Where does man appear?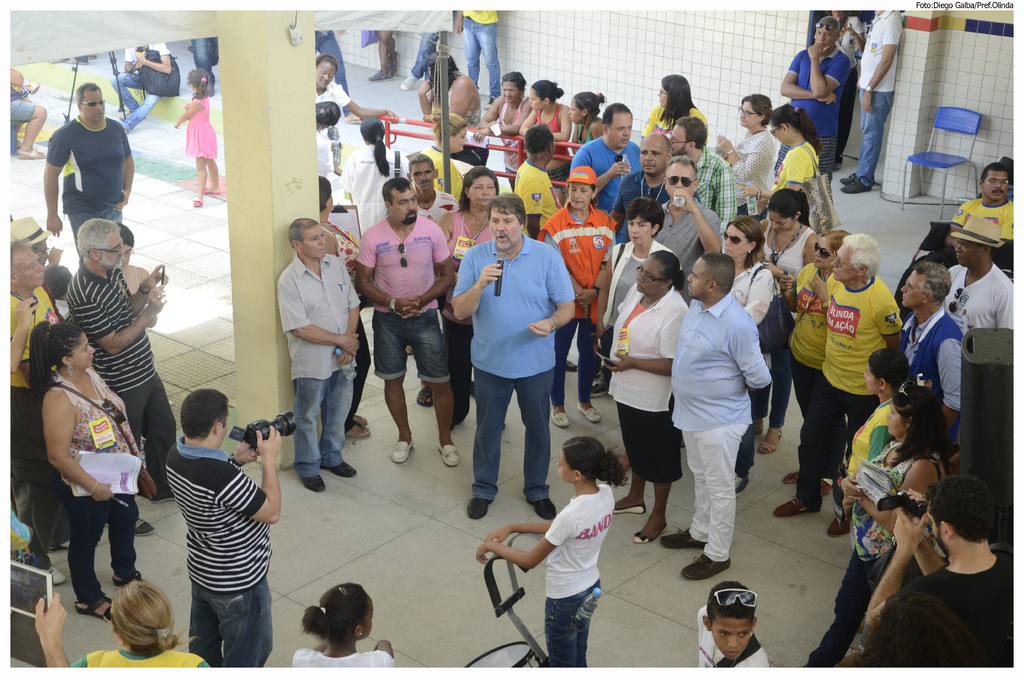
Appears at <bbox>659, 158, 722, 302</bbox>.
